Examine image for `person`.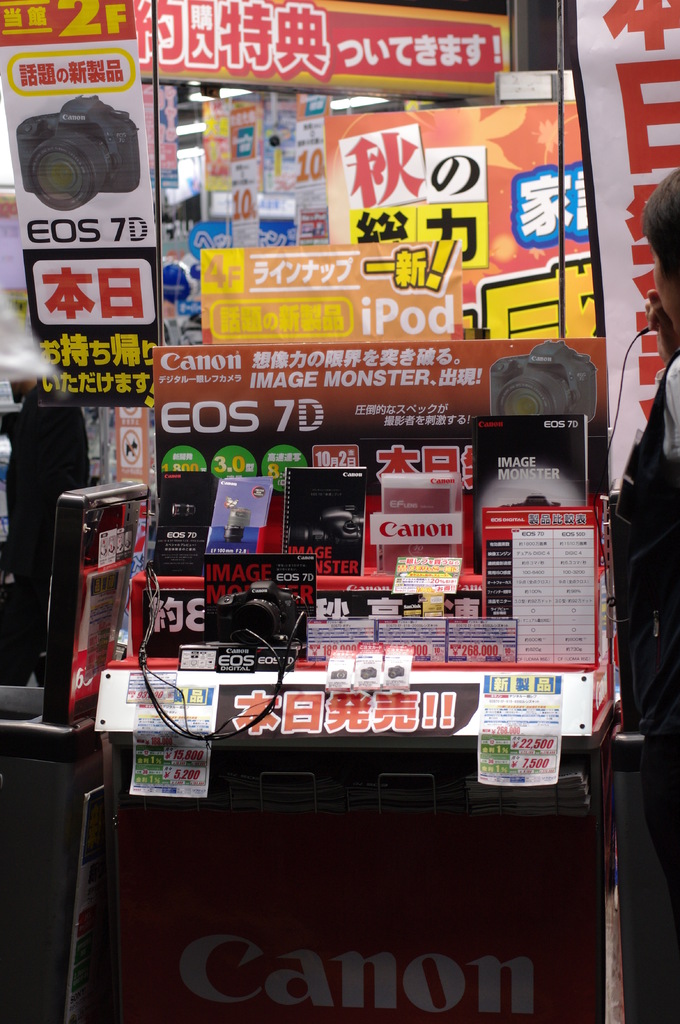
Examination result: 599,164,679,908.
